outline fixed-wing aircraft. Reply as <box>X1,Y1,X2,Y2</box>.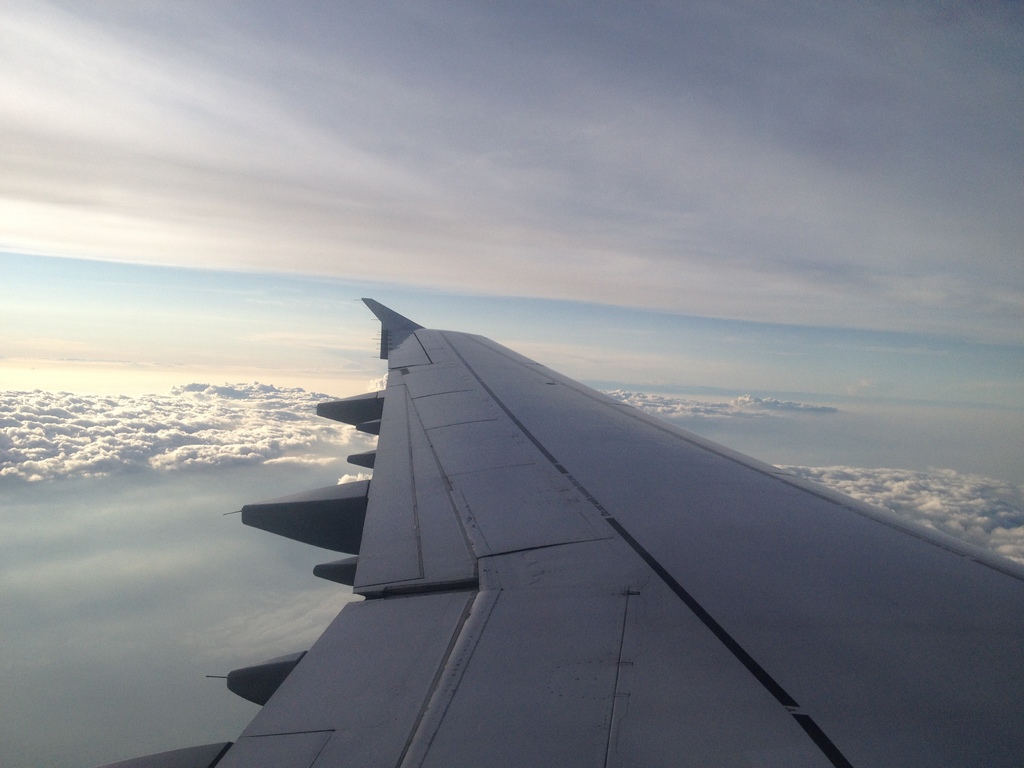
<box>103,296,1023,765</box>.
